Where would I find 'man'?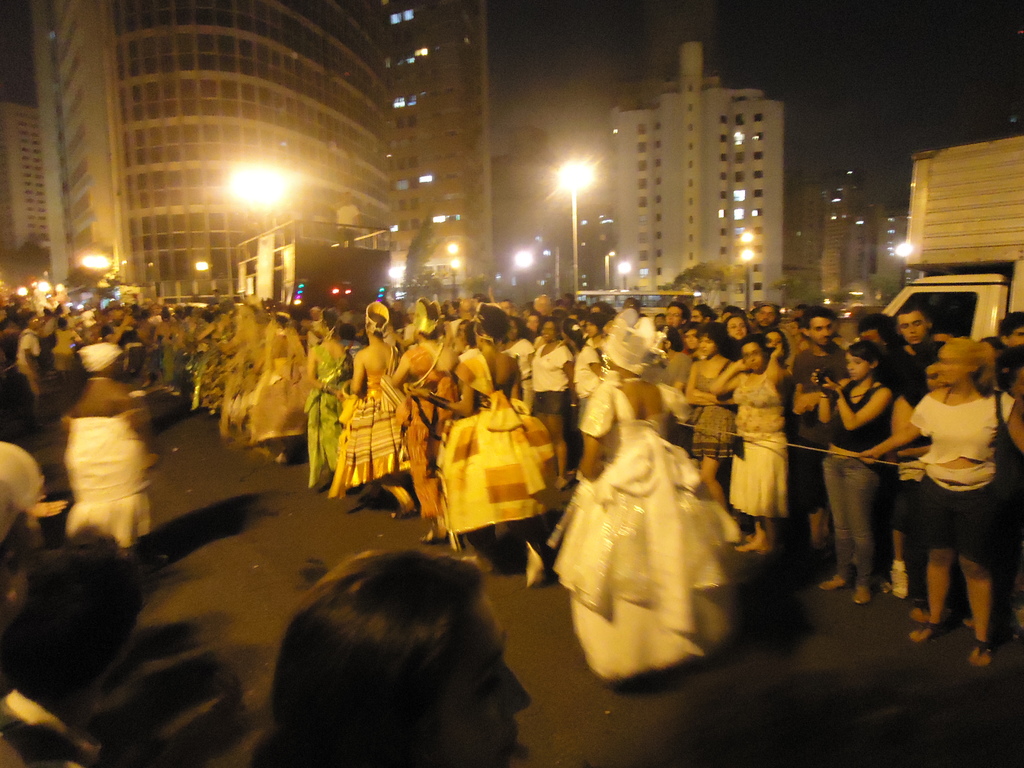
At (856, 312, 895, 348).
